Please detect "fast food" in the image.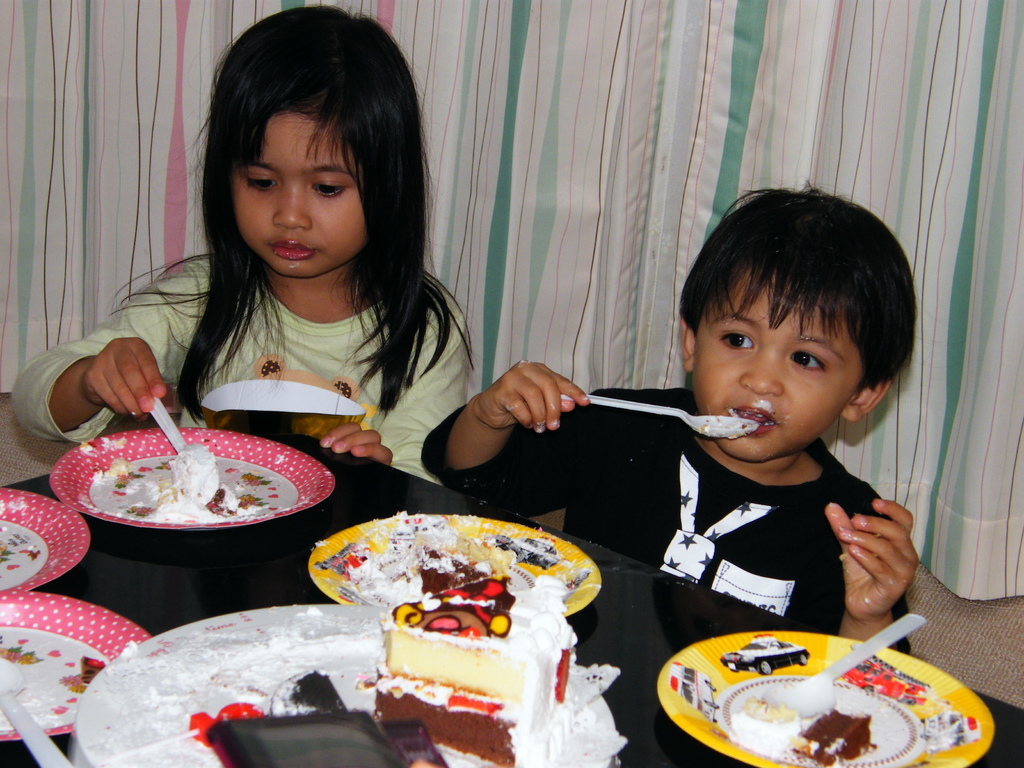
337/507/579/628.
